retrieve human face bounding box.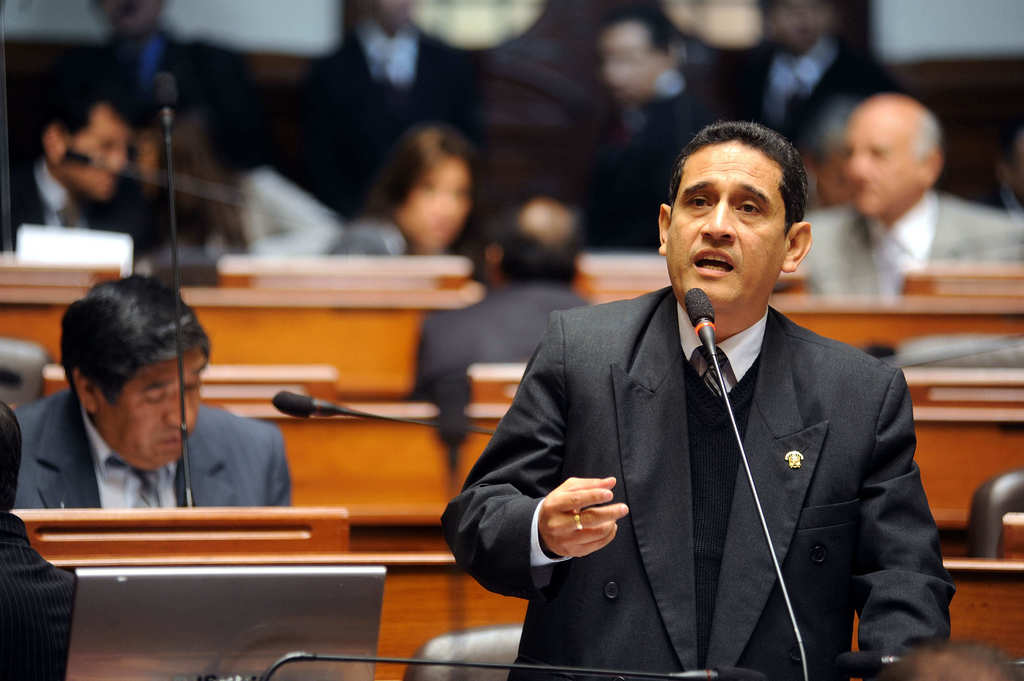
Bounding box: box=[668, 140, 781, 311].
